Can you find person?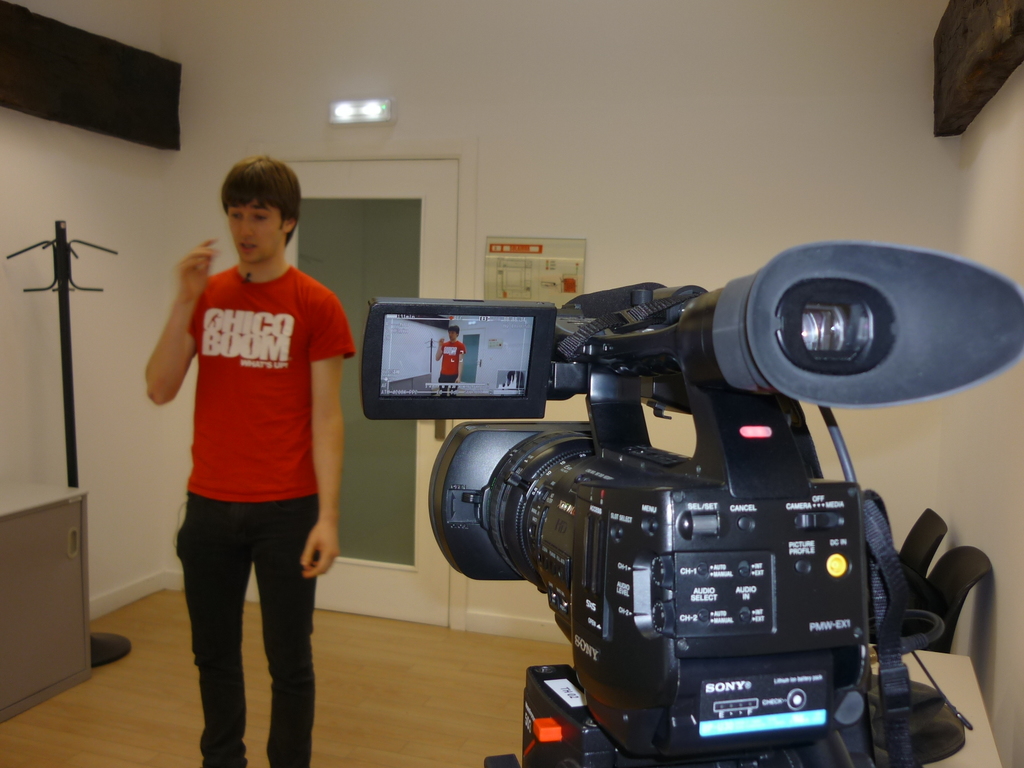
Yes, bounding box: rect(143, 155, 358, 767).
